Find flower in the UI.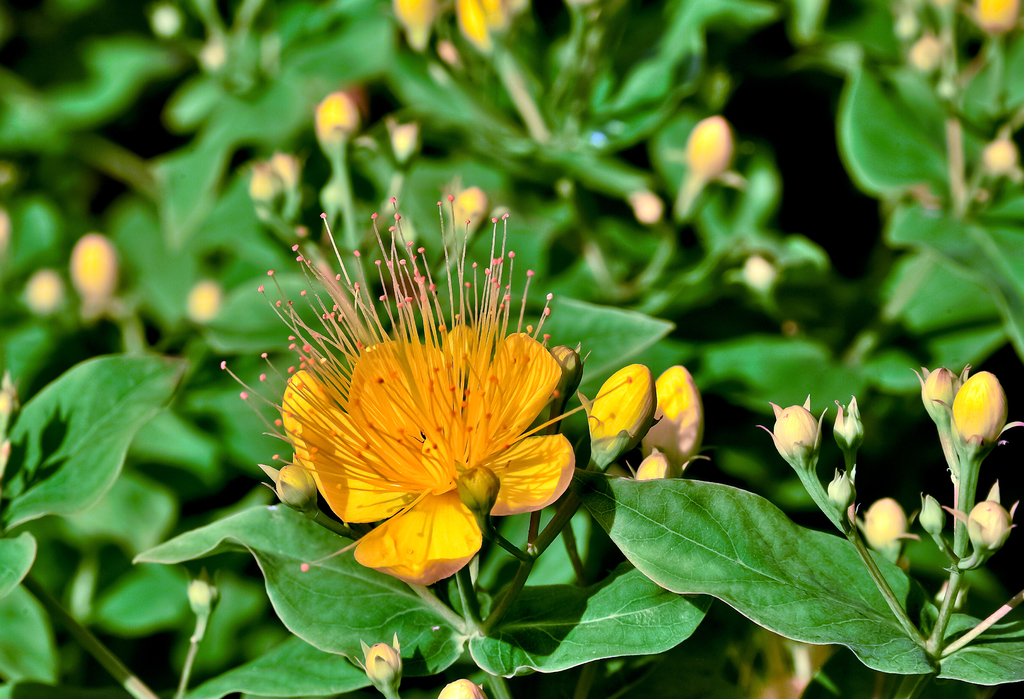
UI element at 218/193/582/585.
